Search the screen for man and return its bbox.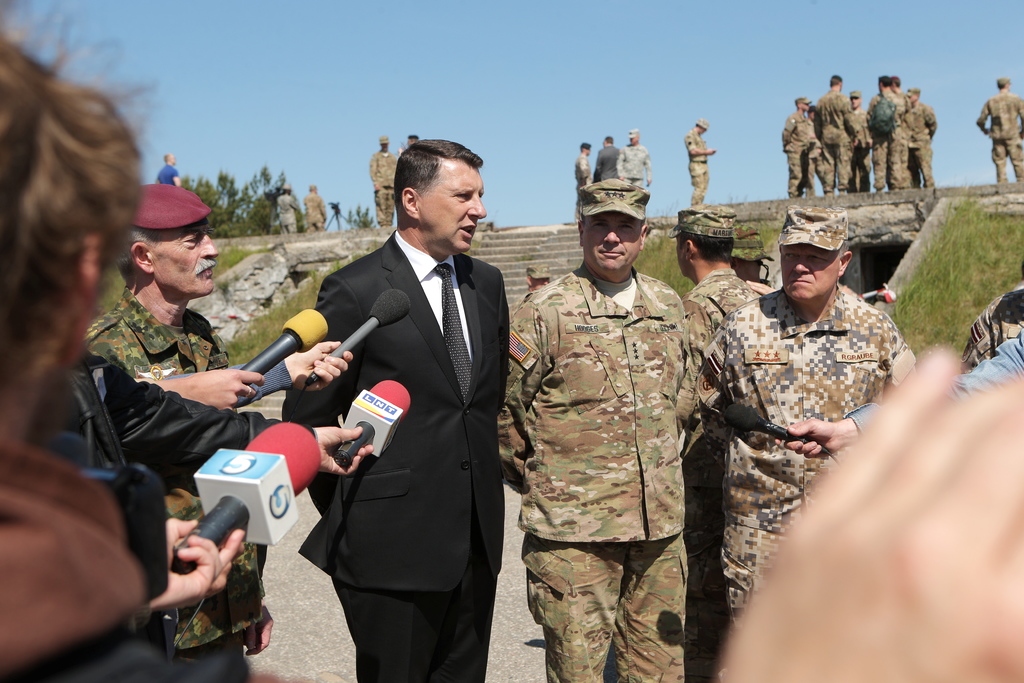
Found: [x1=488, y1=175, x2=689, y2=682].
